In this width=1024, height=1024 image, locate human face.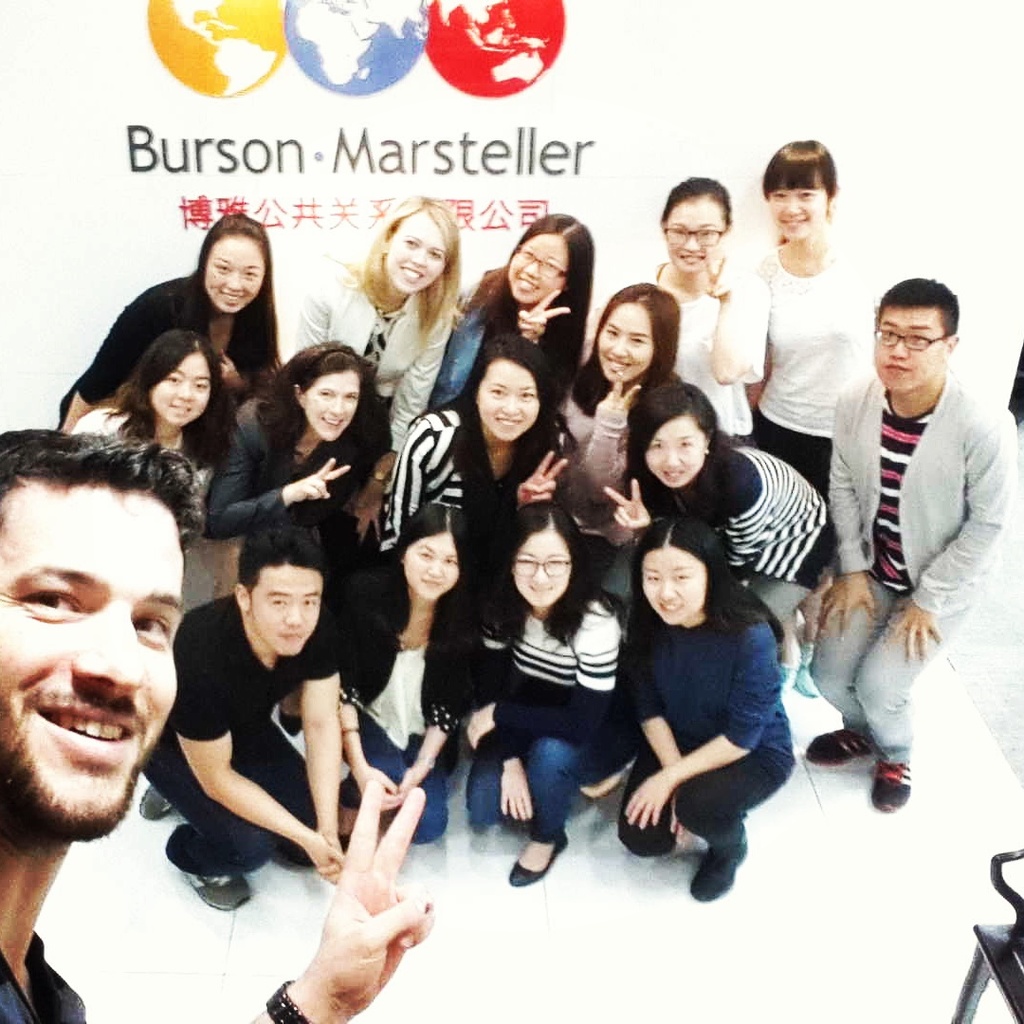
Bounding box: [645,415,708,491].
